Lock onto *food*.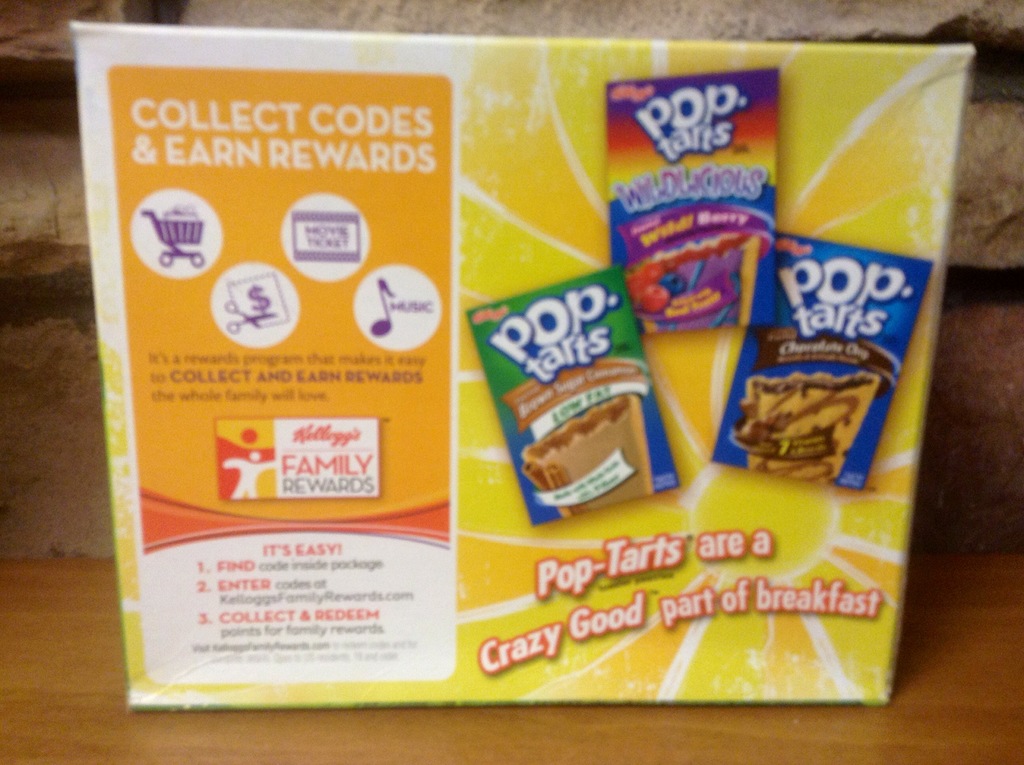
Locked: x1=518, y1=391, x2=653, y2=518.
